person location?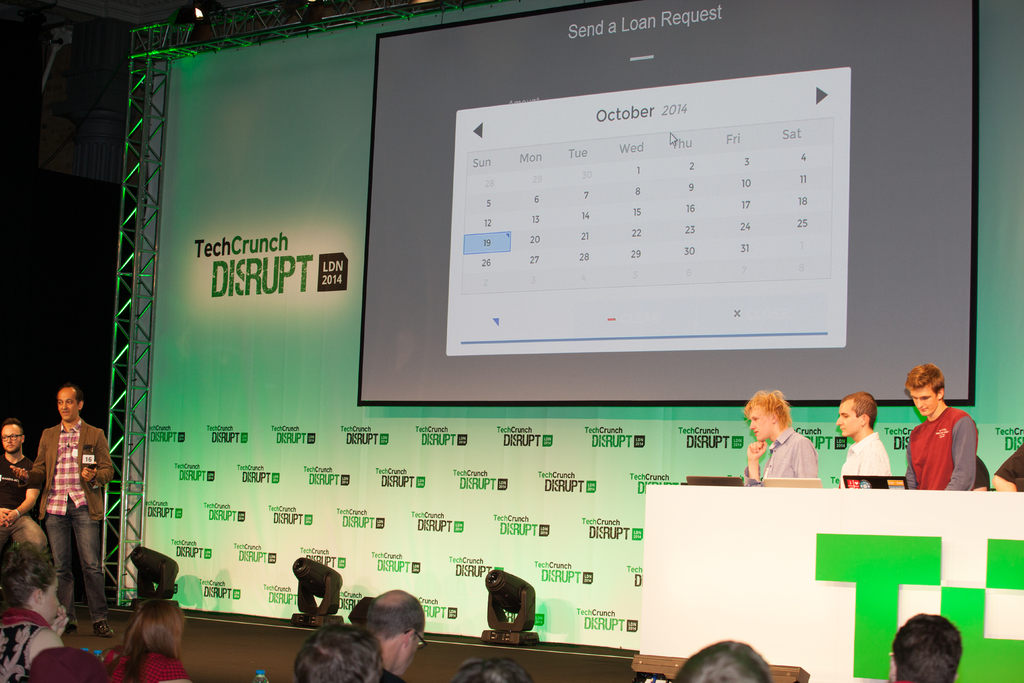
0,406,58,605
